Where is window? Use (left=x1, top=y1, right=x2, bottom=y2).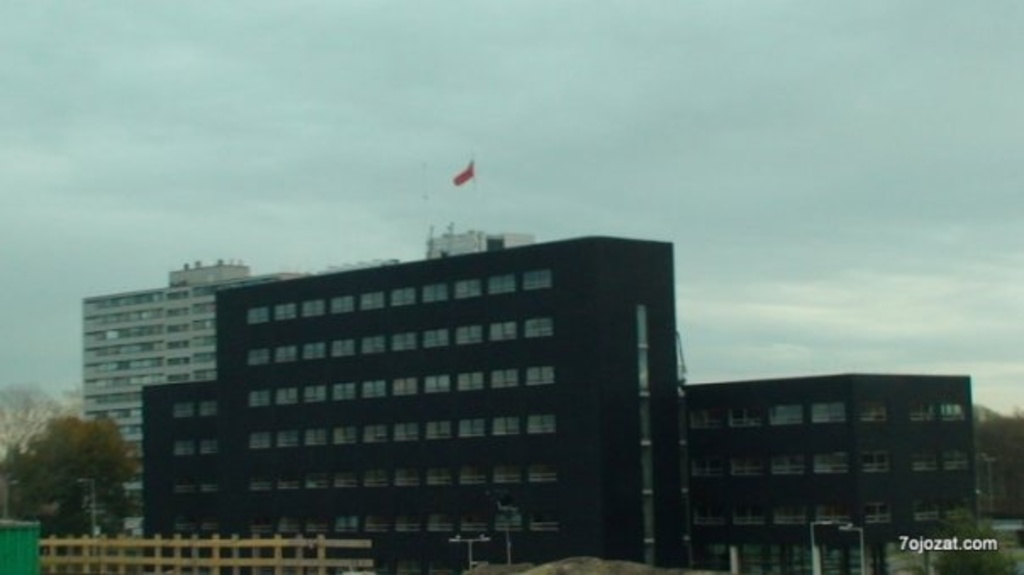
(left=248, top=429, right=271, bottom=451).
